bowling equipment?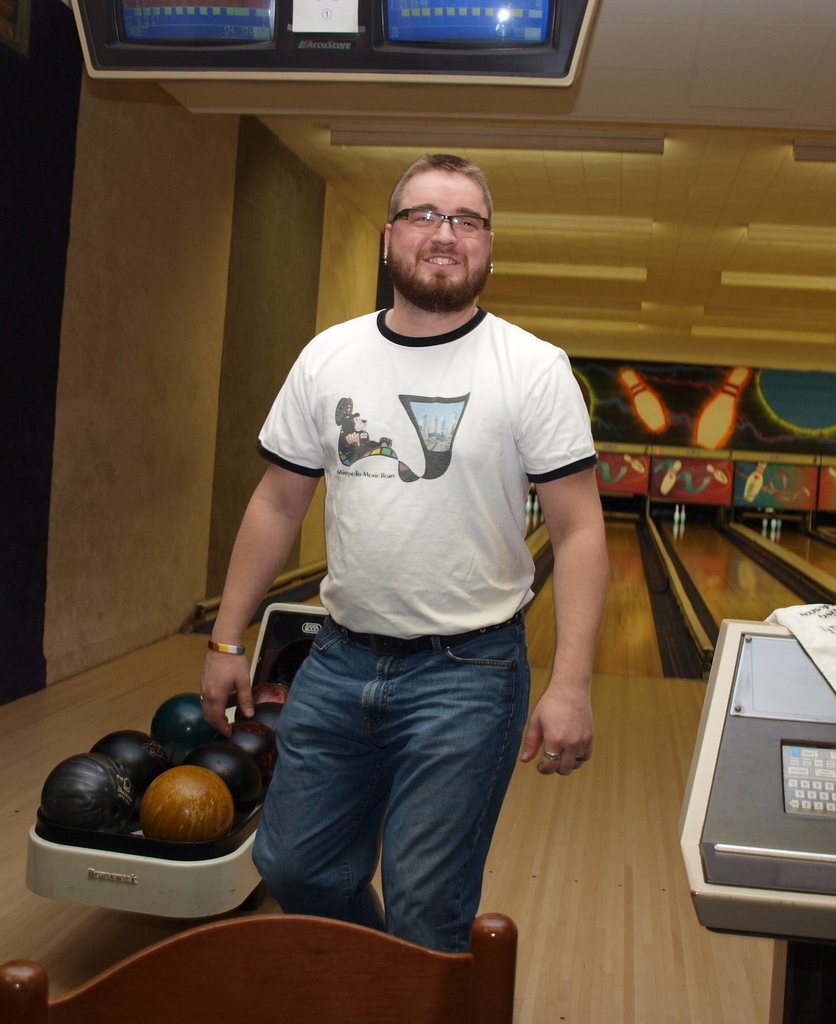
Rect(762, 508, 785, 540)
